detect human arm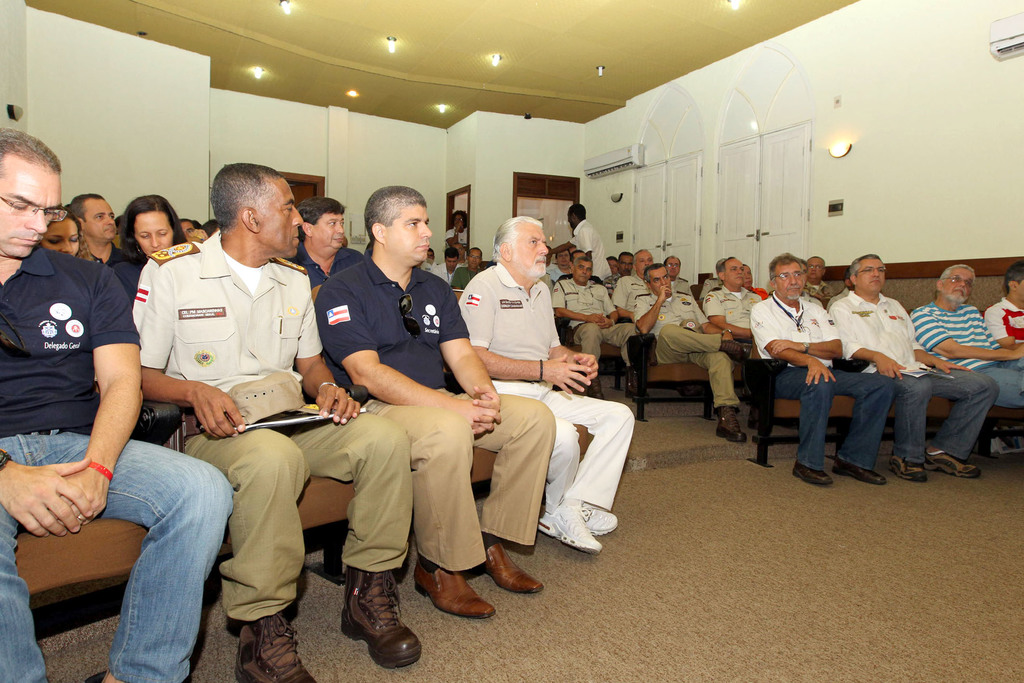
[left=445, top=302, right=502, bottom=420]
